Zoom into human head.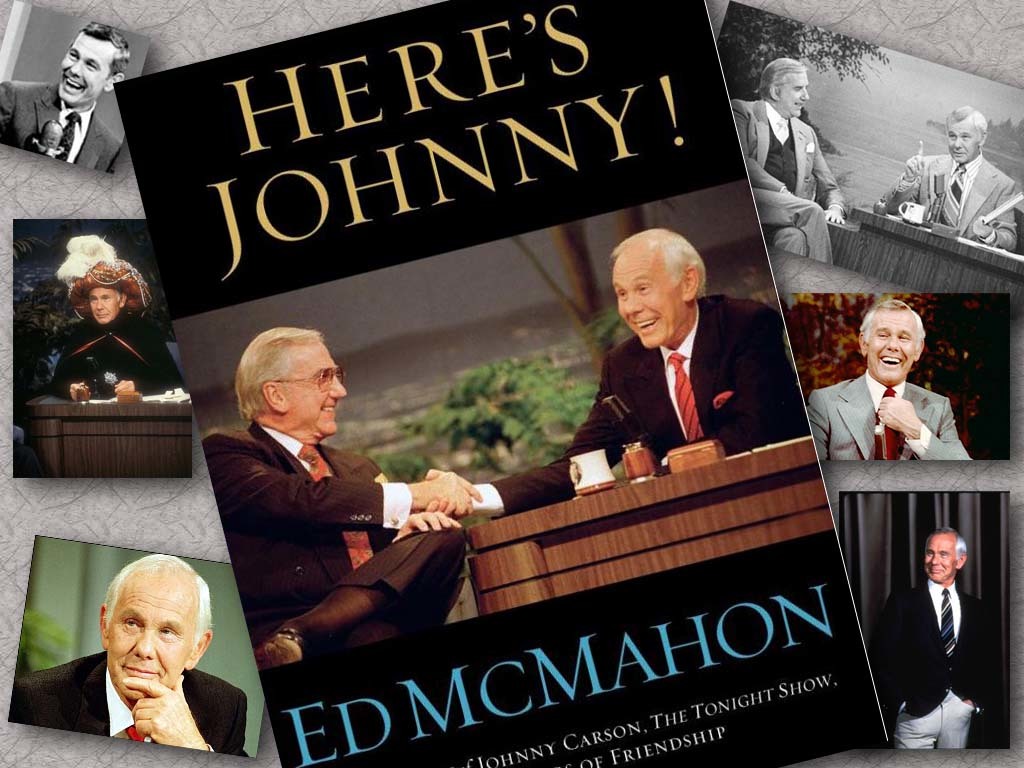
Zoom target: [232,323,349,440].
